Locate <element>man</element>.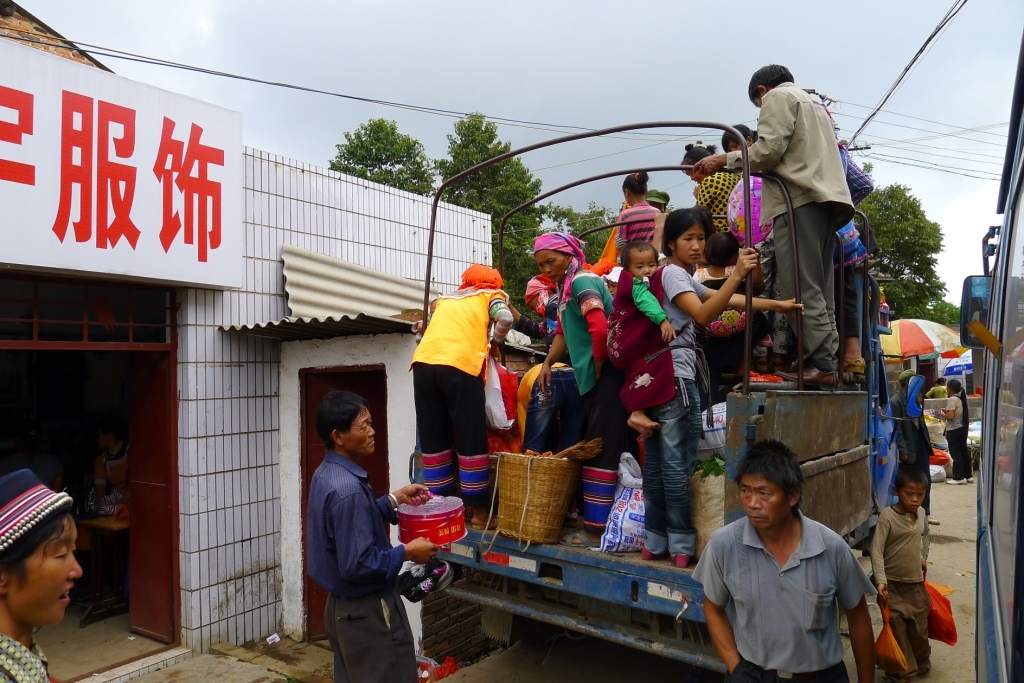
Bounding box: rect(891, 364, 938, 519).
